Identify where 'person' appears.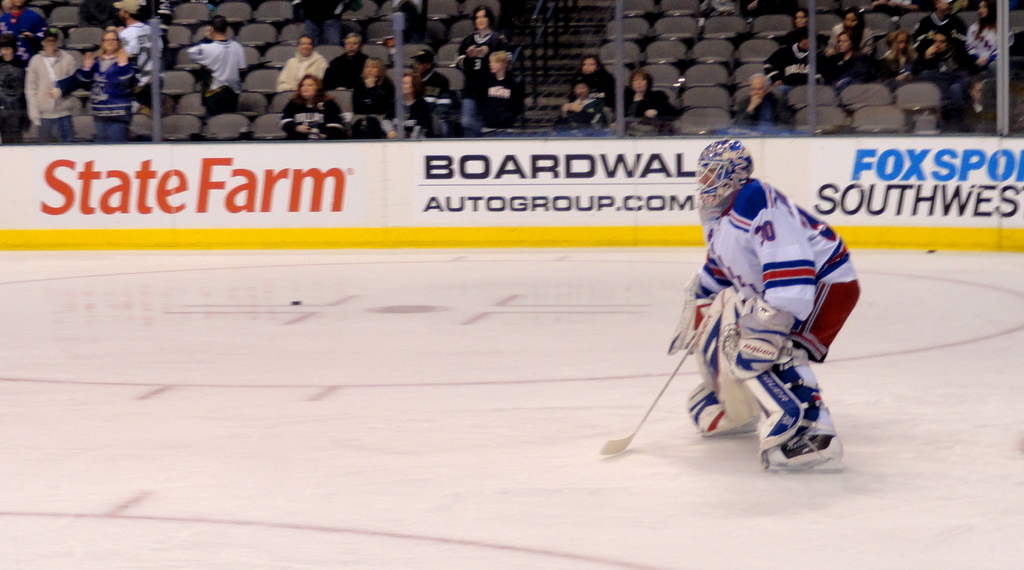
Appears at crop(0, 0, 64, 67).
